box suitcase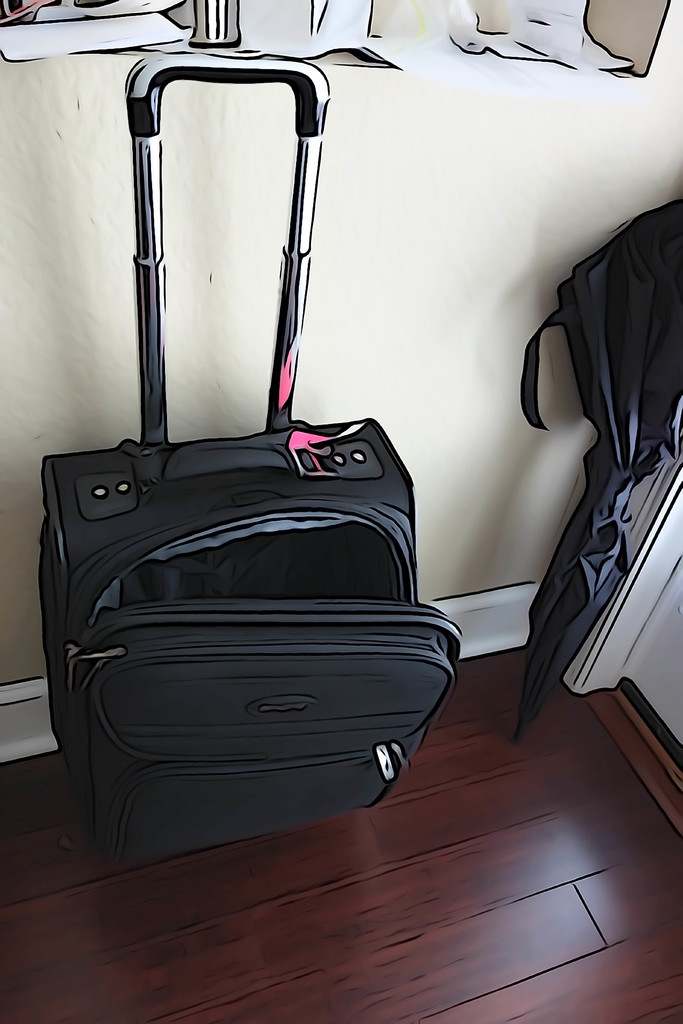
(left=37, top=51, right=469, bottom=873)
